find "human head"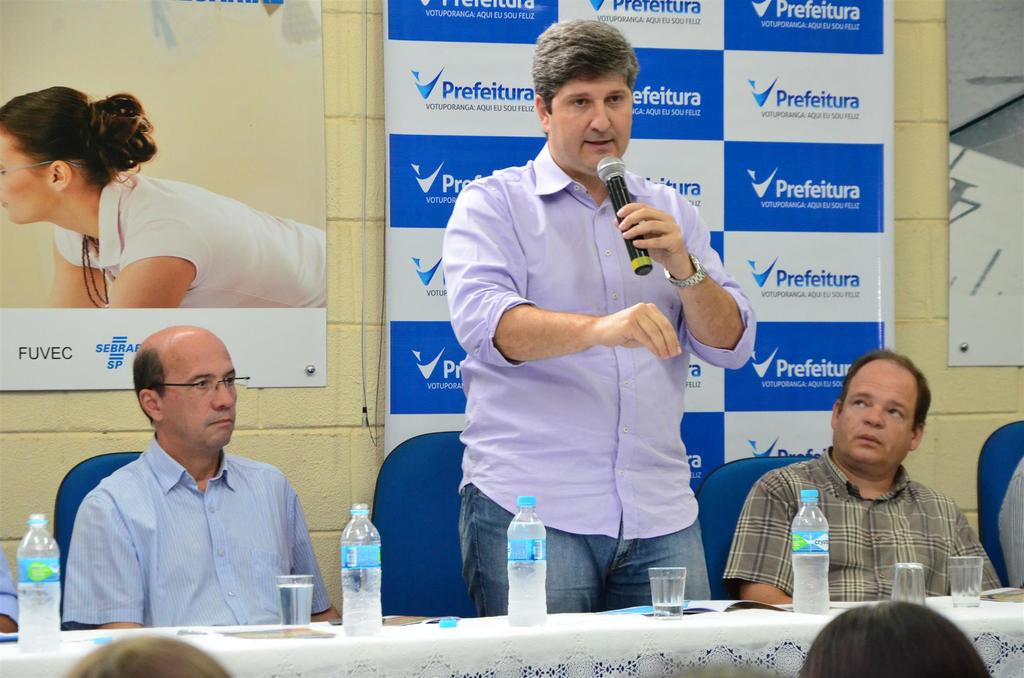
{"x1": 62, "y1": 632, "x2": 230, "y2": 677}
